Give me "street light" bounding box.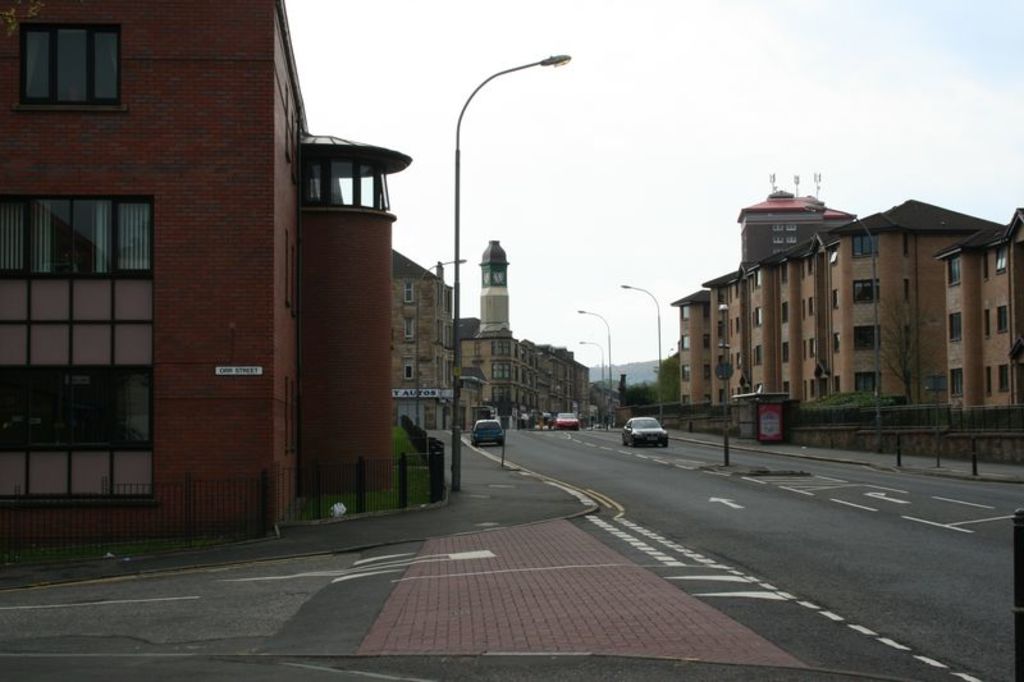
bbox=(801, 202, 877, 453).
